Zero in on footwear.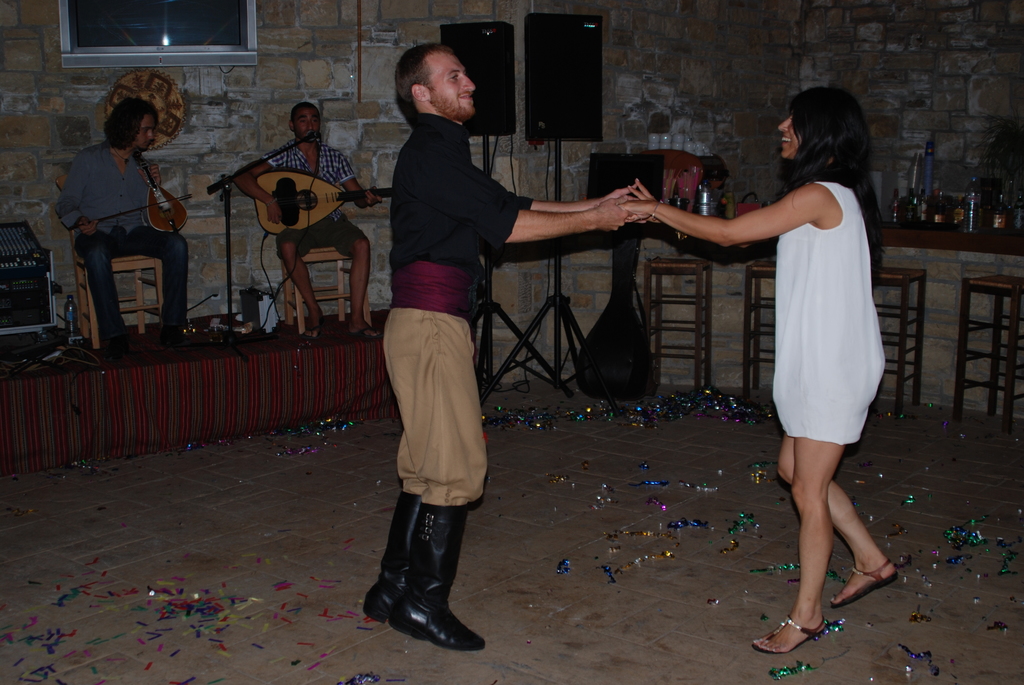
Zeroed in: [x1=750, y1=612, x2=826, y2=658].
